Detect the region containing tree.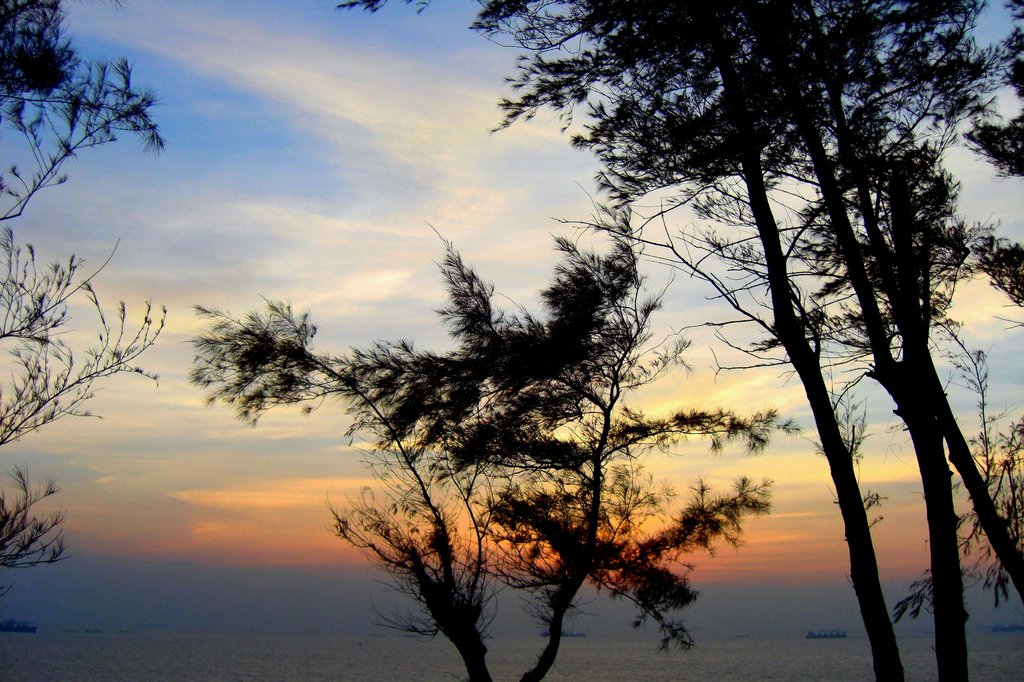
box=[0, 0, 171, 602].
